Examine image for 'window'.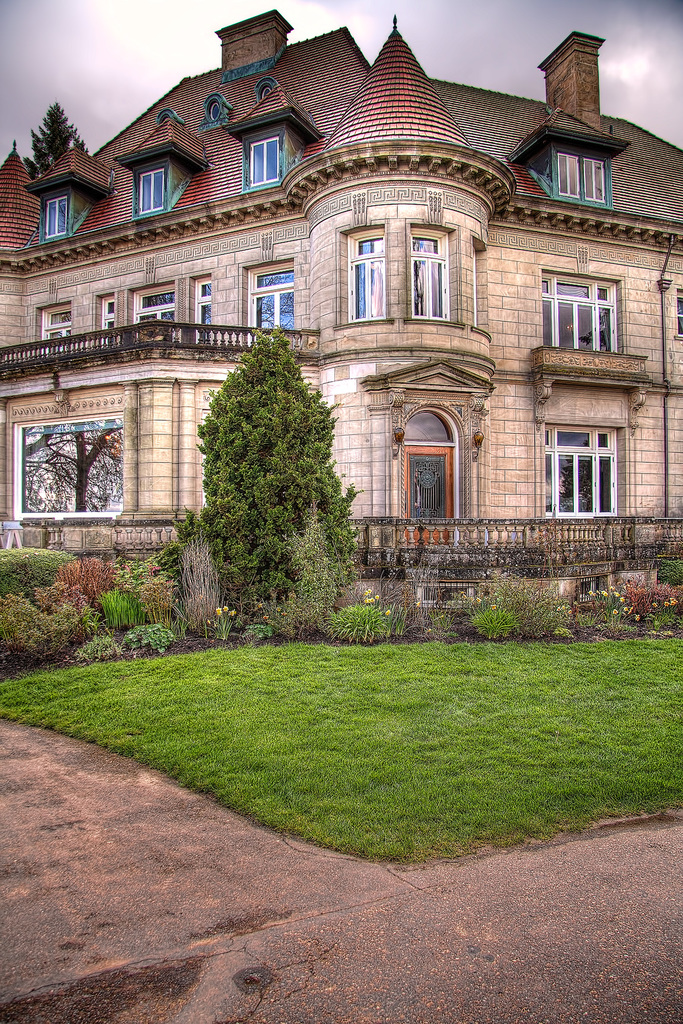
Examination result: rect(102, 294, 115, 351).
